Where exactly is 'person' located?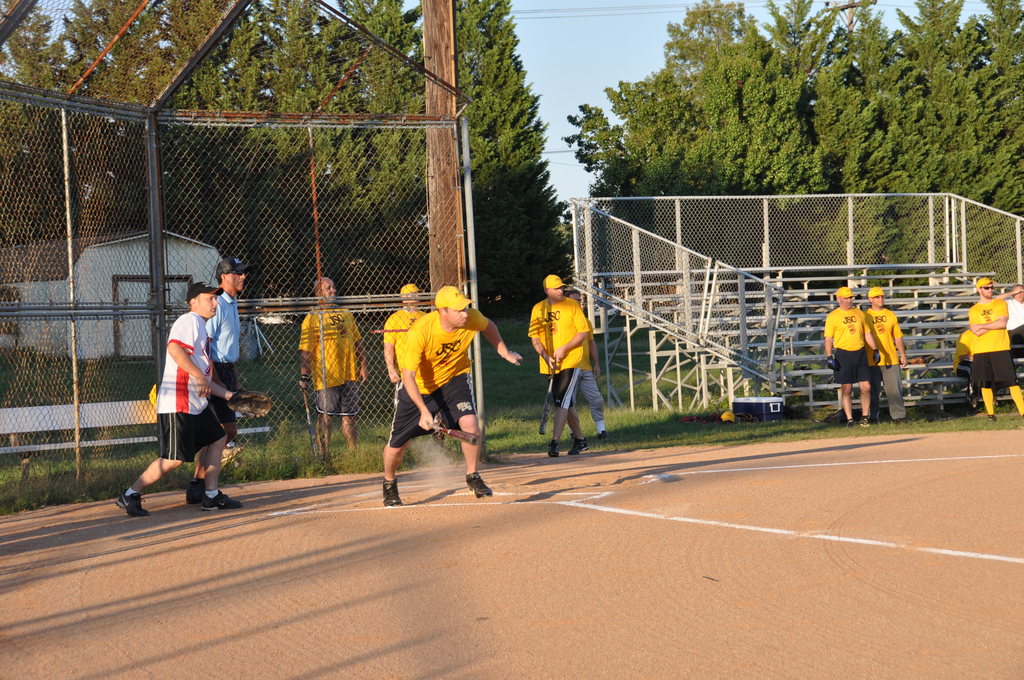
Its bounding box is [564, 289, 611, 435].
